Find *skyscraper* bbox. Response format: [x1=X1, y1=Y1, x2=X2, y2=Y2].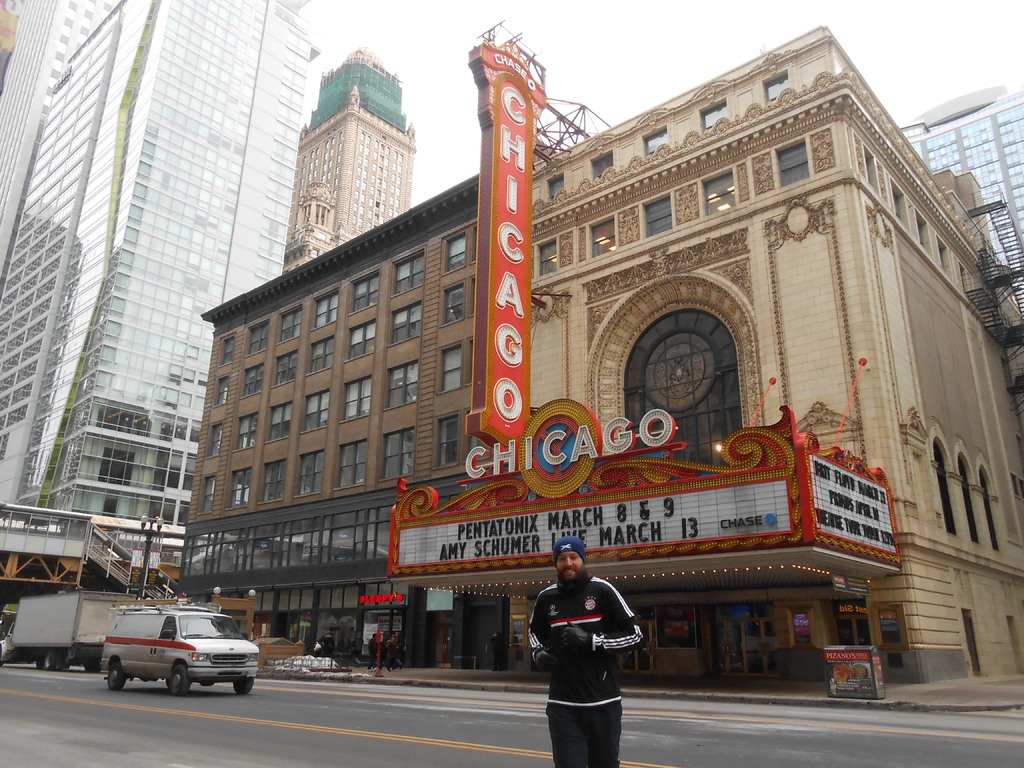
[x1=0, y1=0, x2=320, y2=568].
